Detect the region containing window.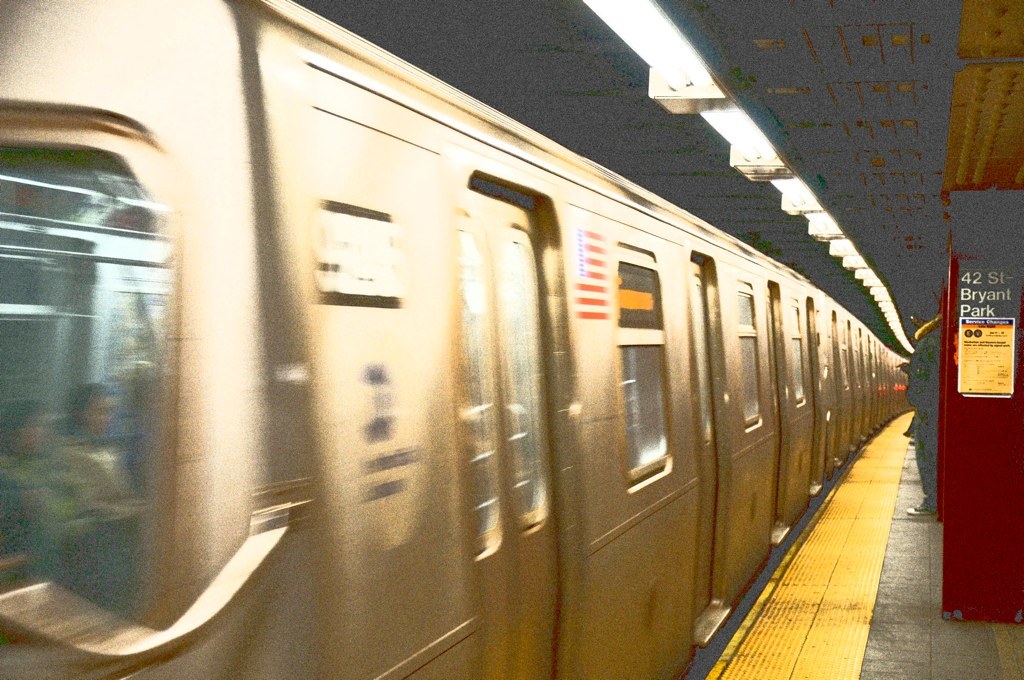
[x1=733, y1=279, x2=761, y2=432].
